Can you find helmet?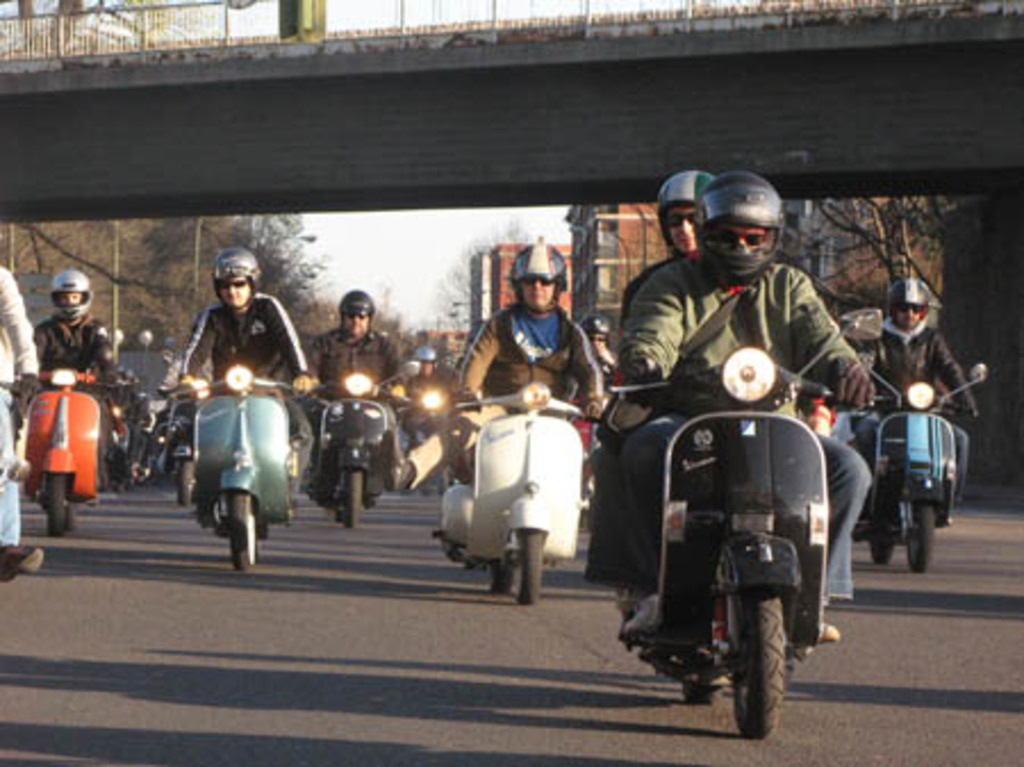
Yes, bounding box: (46, 271, 91, 314).
